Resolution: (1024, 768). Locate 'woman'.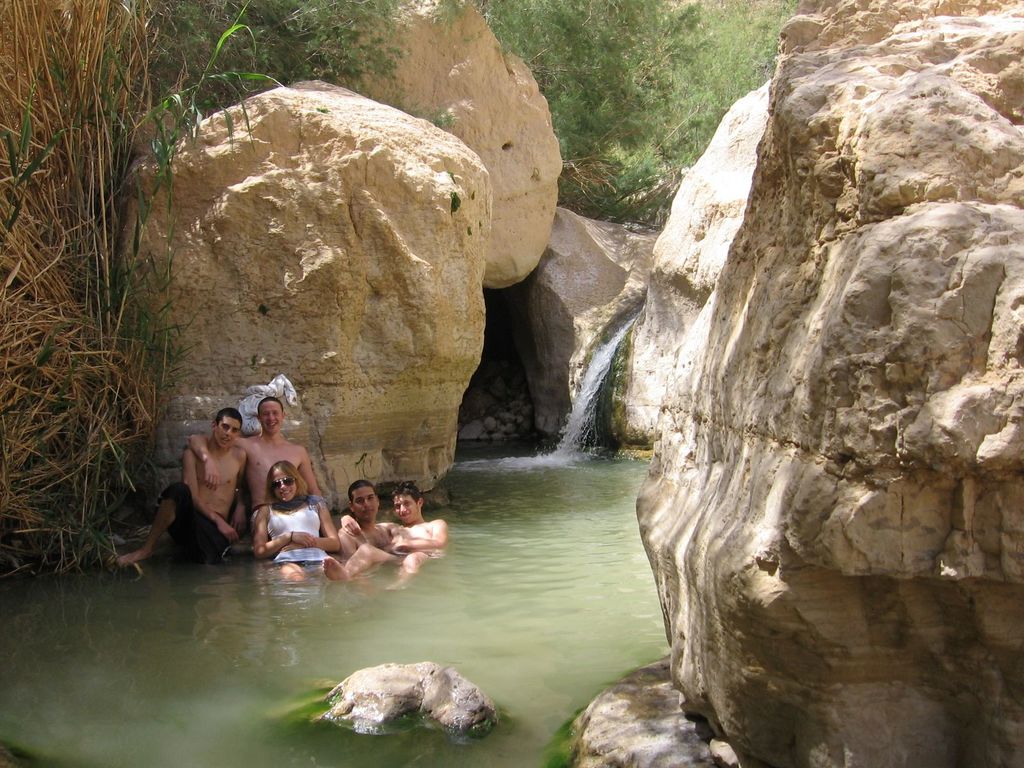
bbox(250, 456, 342, 582).
